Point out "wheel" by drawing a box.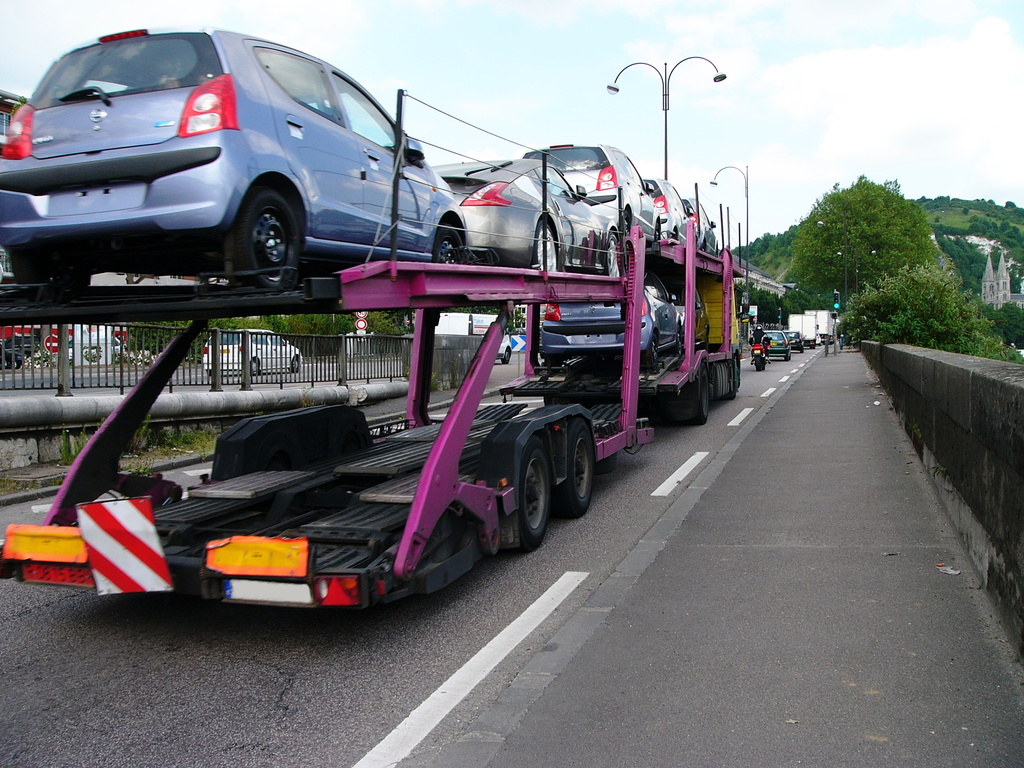
536:223:556:272.
